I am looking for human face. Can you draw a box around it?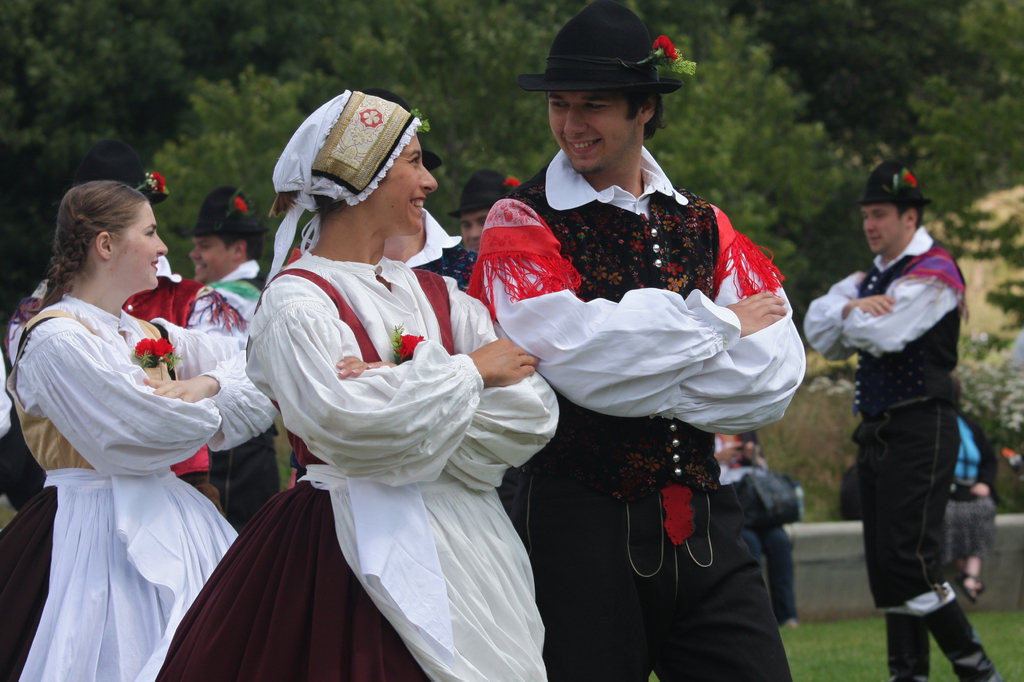
Sure, the bounding box is bbox(547, 84, 637, 171).
